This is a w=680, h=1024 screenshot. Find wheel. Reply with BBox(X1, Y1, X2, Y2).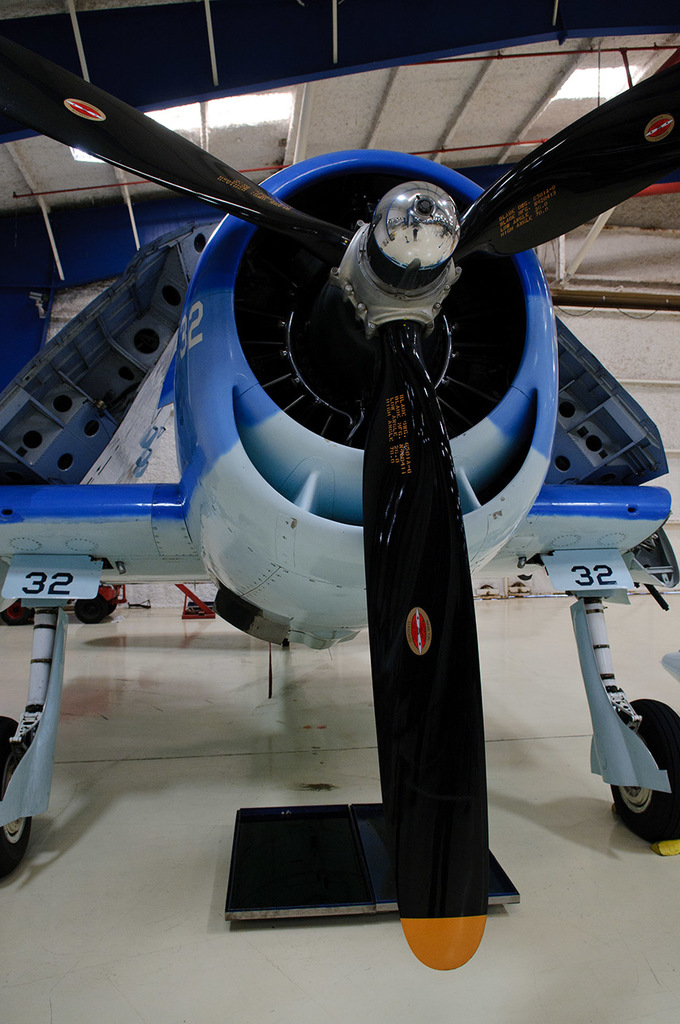
BBox(601, 688, 679, 842).
